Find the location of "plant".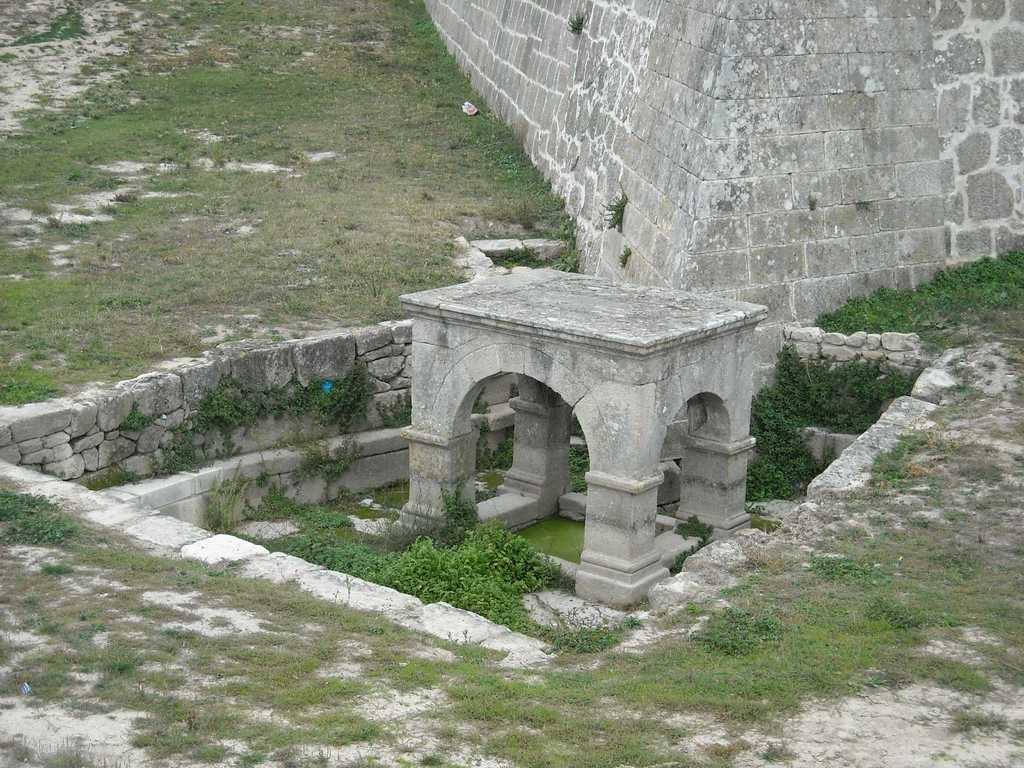
Location: [left=605, top=190, right=630, bottom=234].
